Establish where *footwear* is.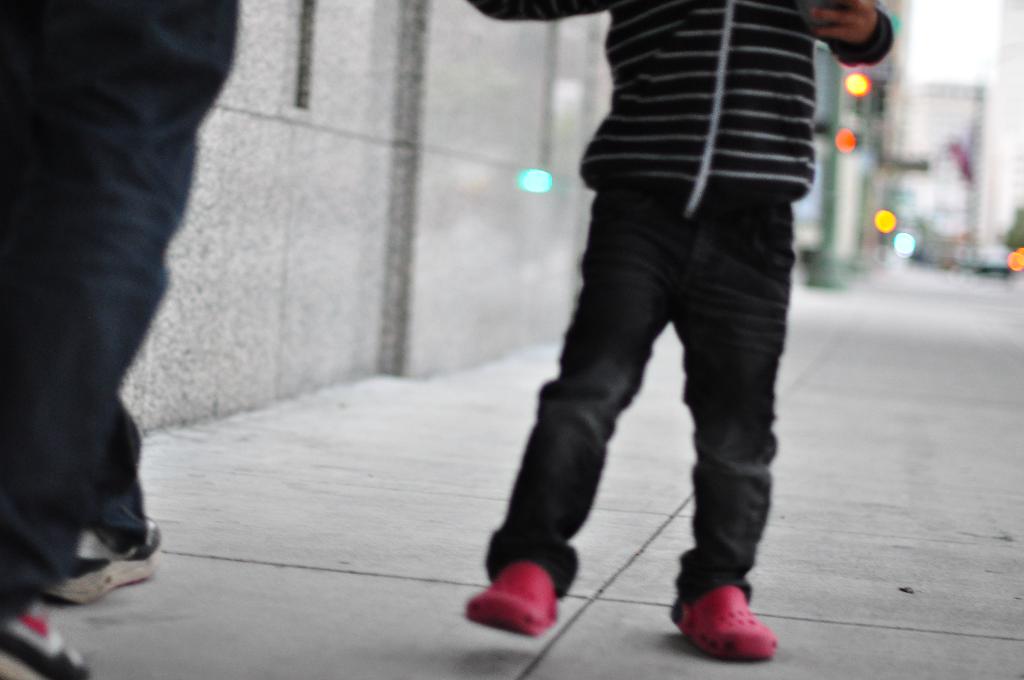
Established at (left=0, top=606, right=96, bottom=679).
